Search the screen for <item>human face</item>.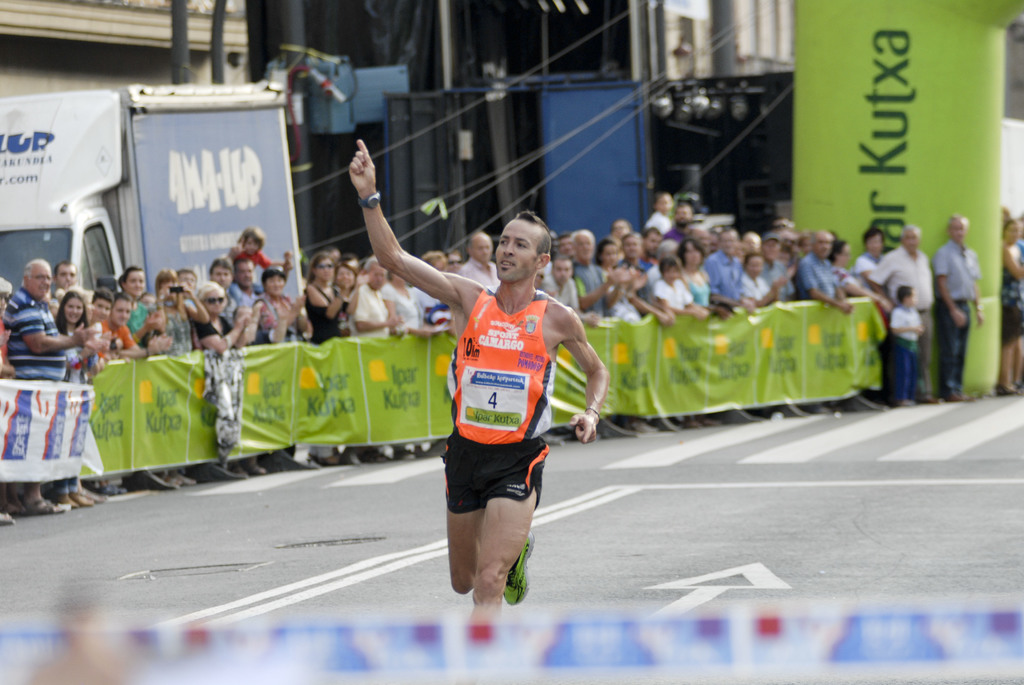
Found at [x1=499, y1=221, x2=543, y2=281].
